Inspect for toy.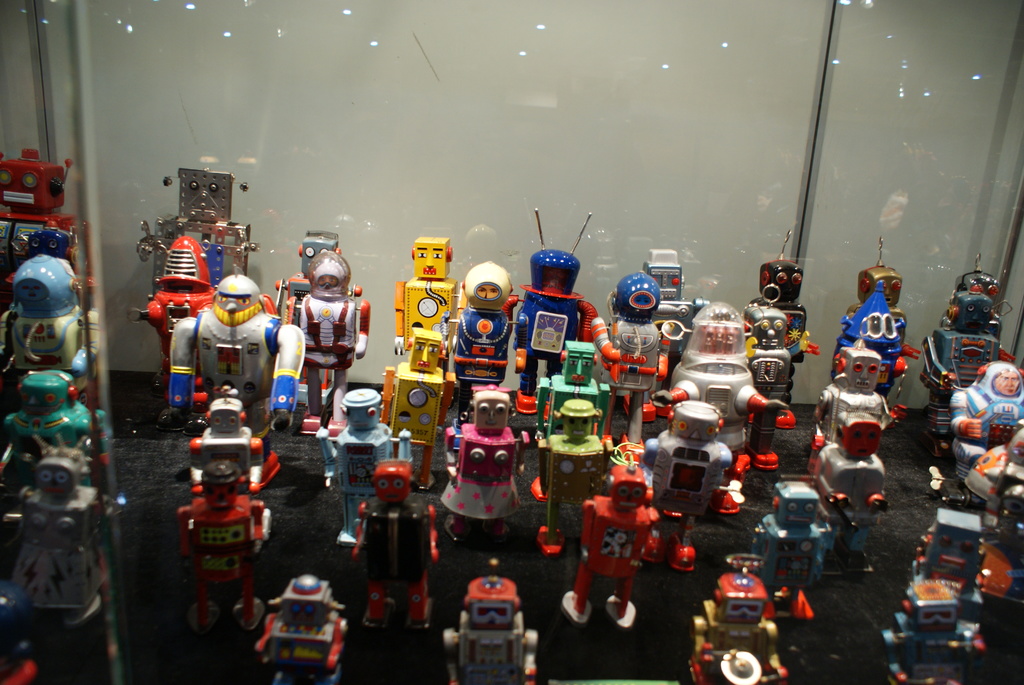
Inspection: [571,443,671,627].
